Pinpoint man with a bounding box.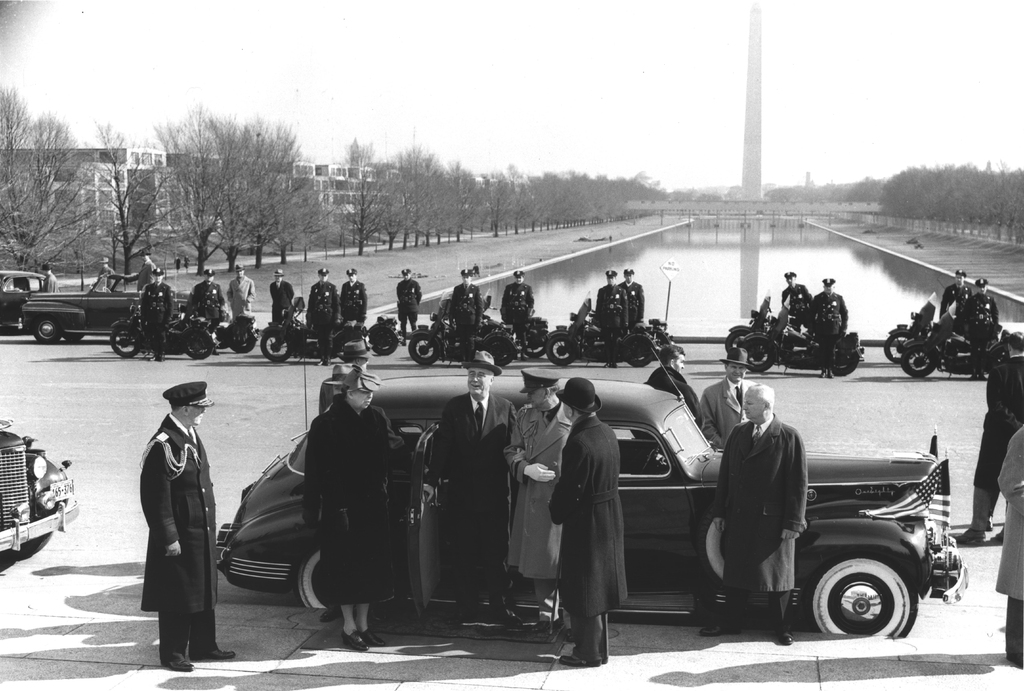
<region>98, 256, 119, 284</region>.
